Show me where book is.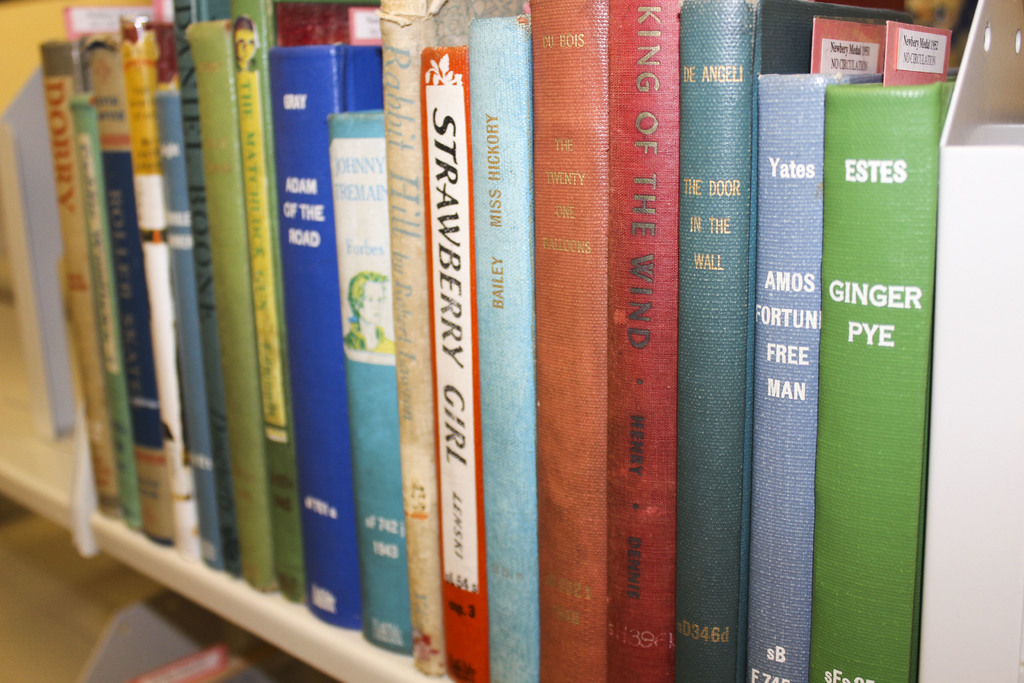
book is at {"x1": 79, "y1": 34, "x2": 175, "y2": 538}.
